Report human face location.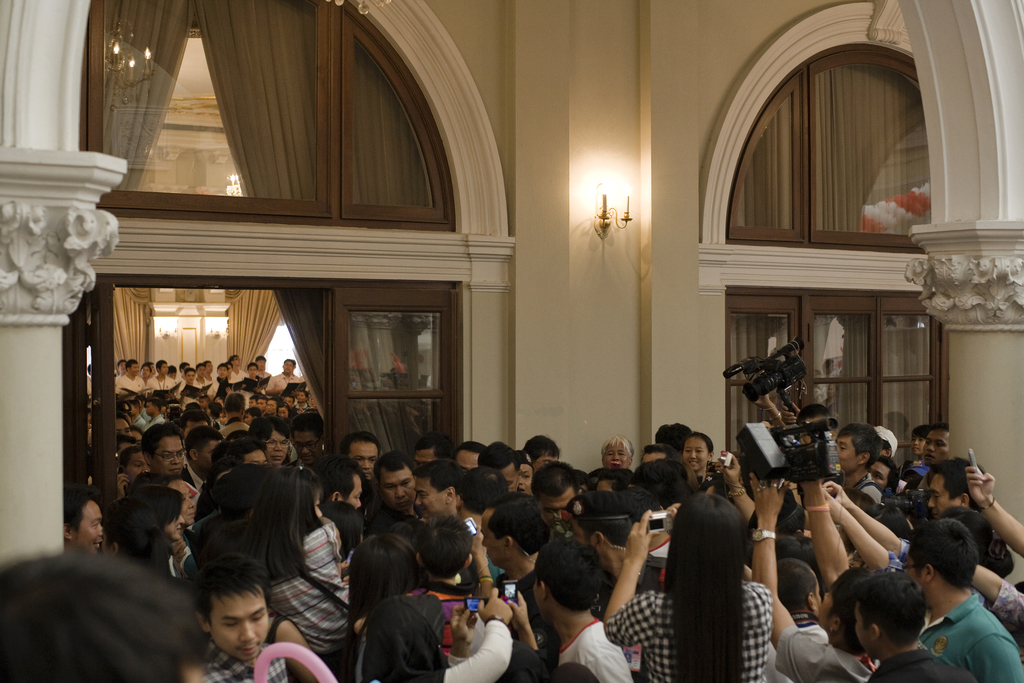
Report: 83/504/104/550.
